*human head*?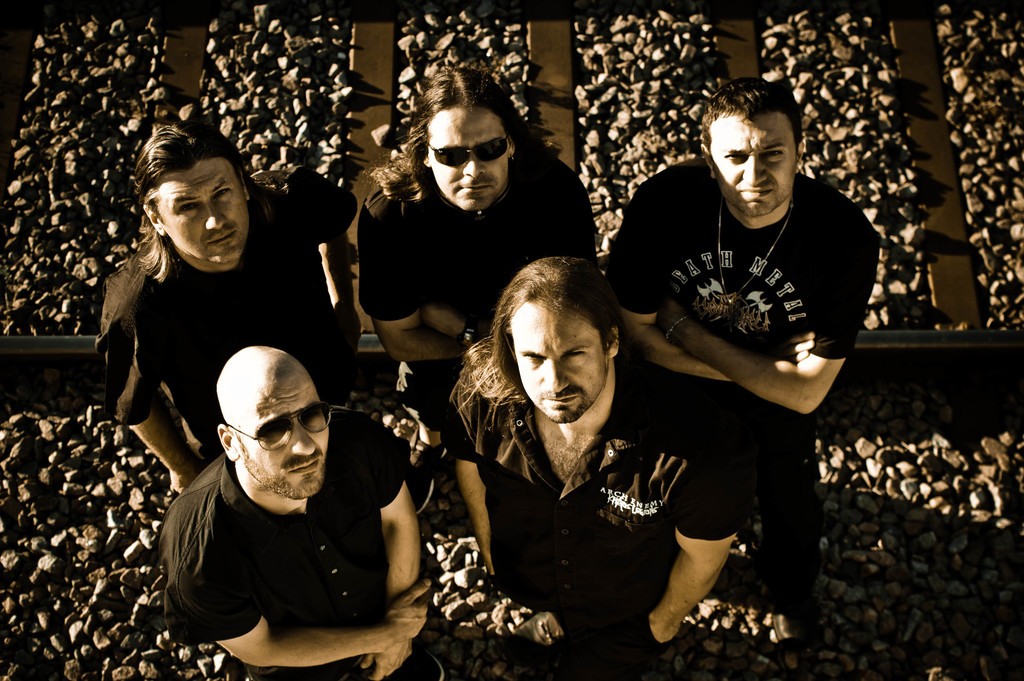
129/115/247/267
